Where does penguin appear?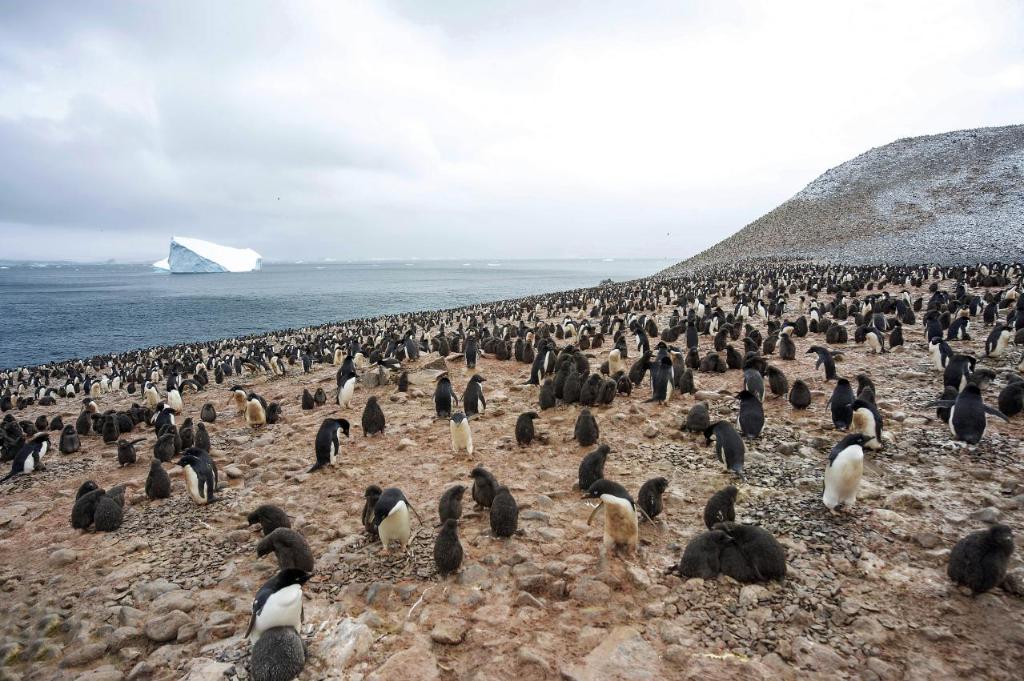
Appears at (719,539,751,583).
